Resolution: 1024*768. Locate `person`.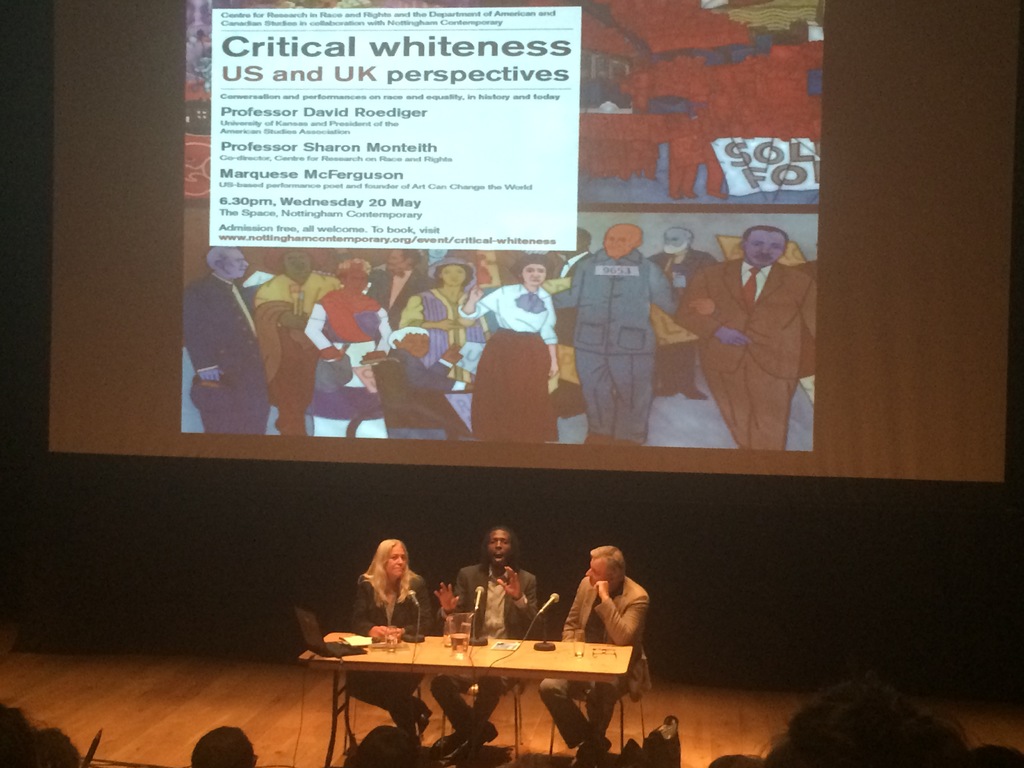
bbox=[439, 522, 544, 750].
